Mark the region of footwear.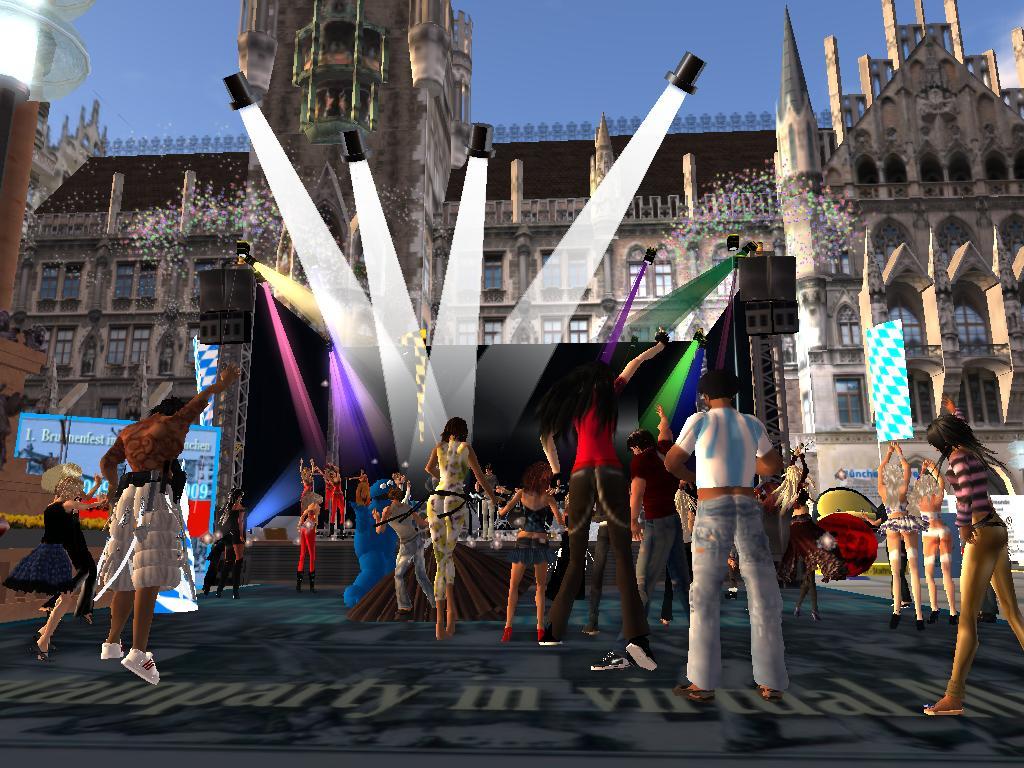
Region: (left=214, top=560, right=228, bottom=598).
